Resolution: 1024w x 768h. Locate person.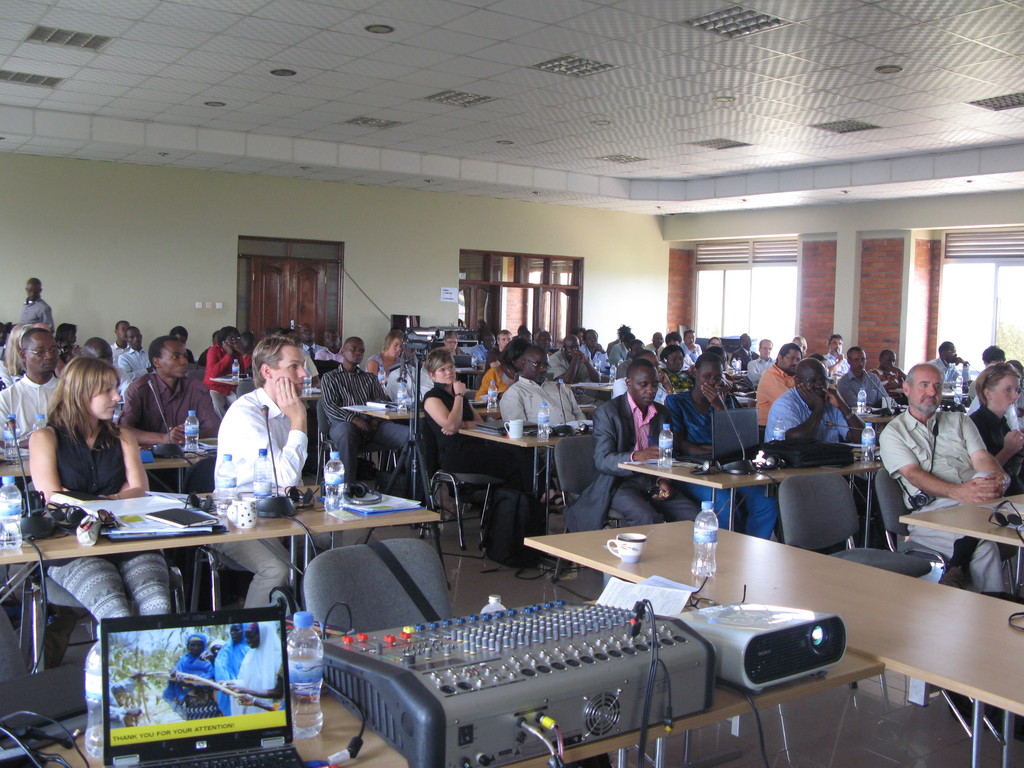
(36,351,168,767).
